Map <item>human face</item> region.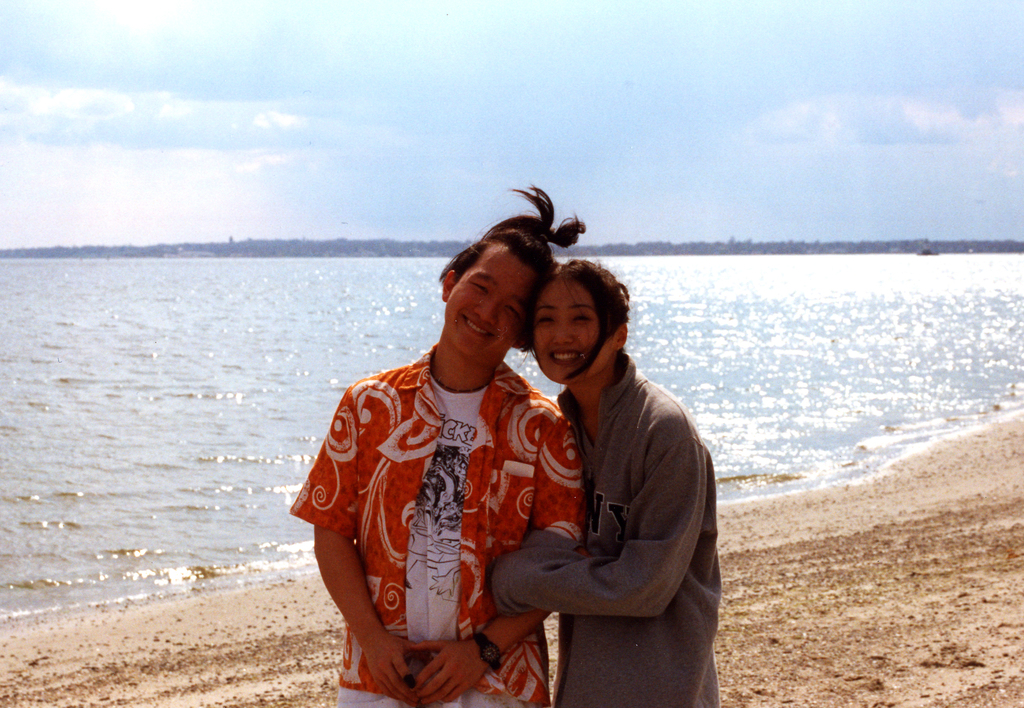
Mapped to 444,239,534,358.
